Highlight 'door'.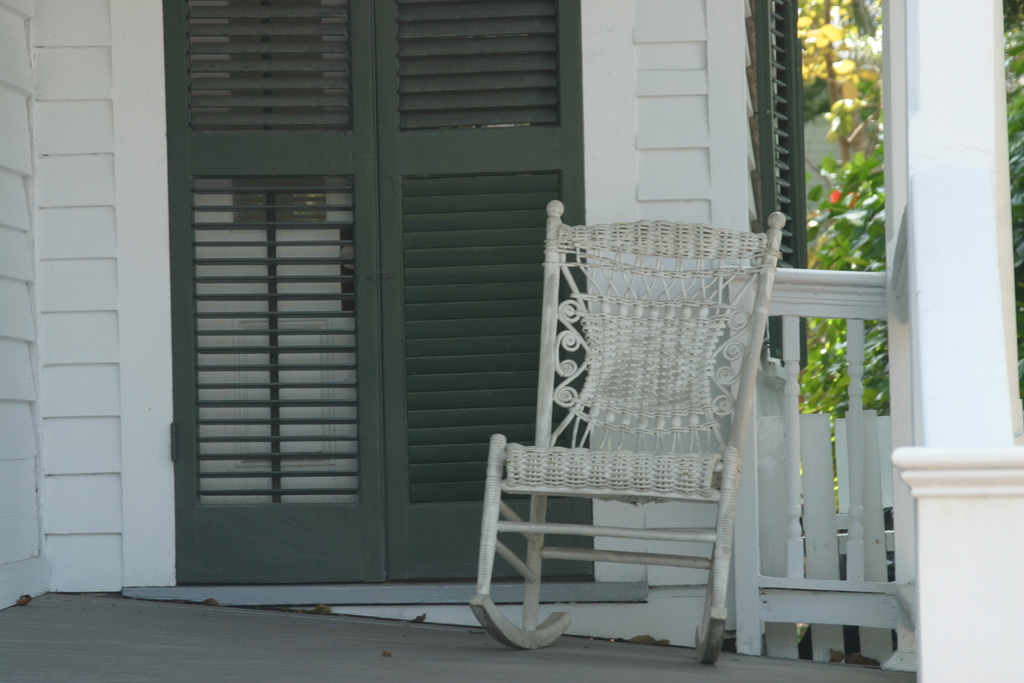
Highlighted region: bbox=(164, 17, 623, 613).
